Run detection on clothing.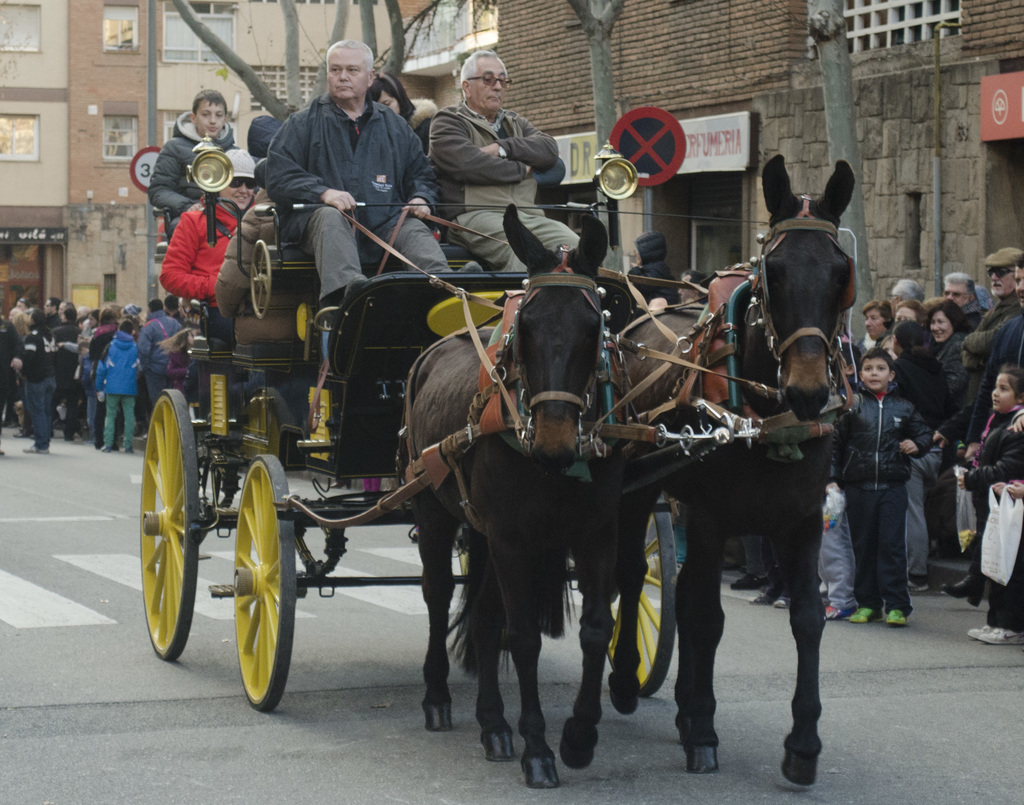
Result: bbox=[866, 326, 893, 364].
